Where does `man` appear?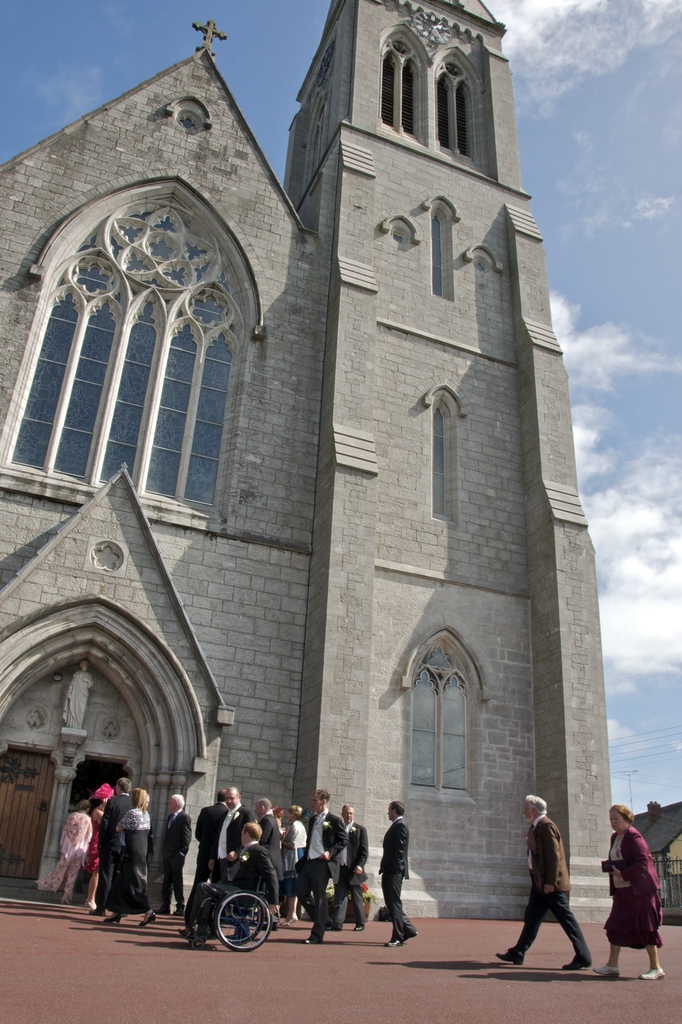
Appears at [211, 783, 254, 898].
